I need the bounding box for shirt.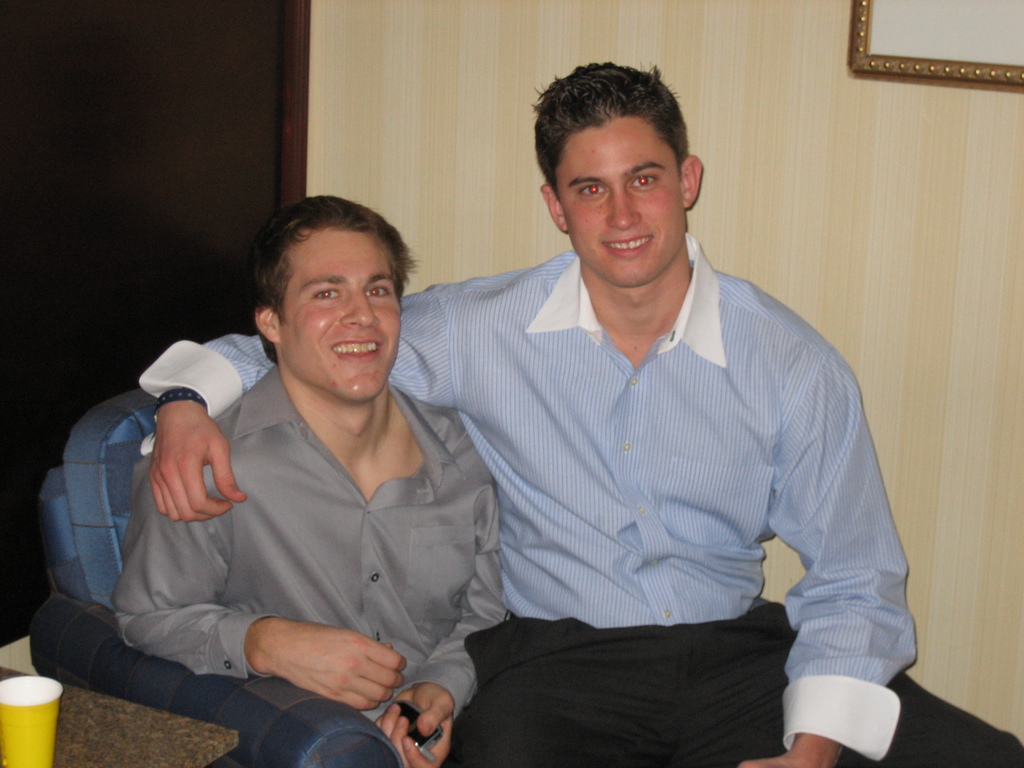
Here it is: left=114, top=365, right=513, bottom=726.
